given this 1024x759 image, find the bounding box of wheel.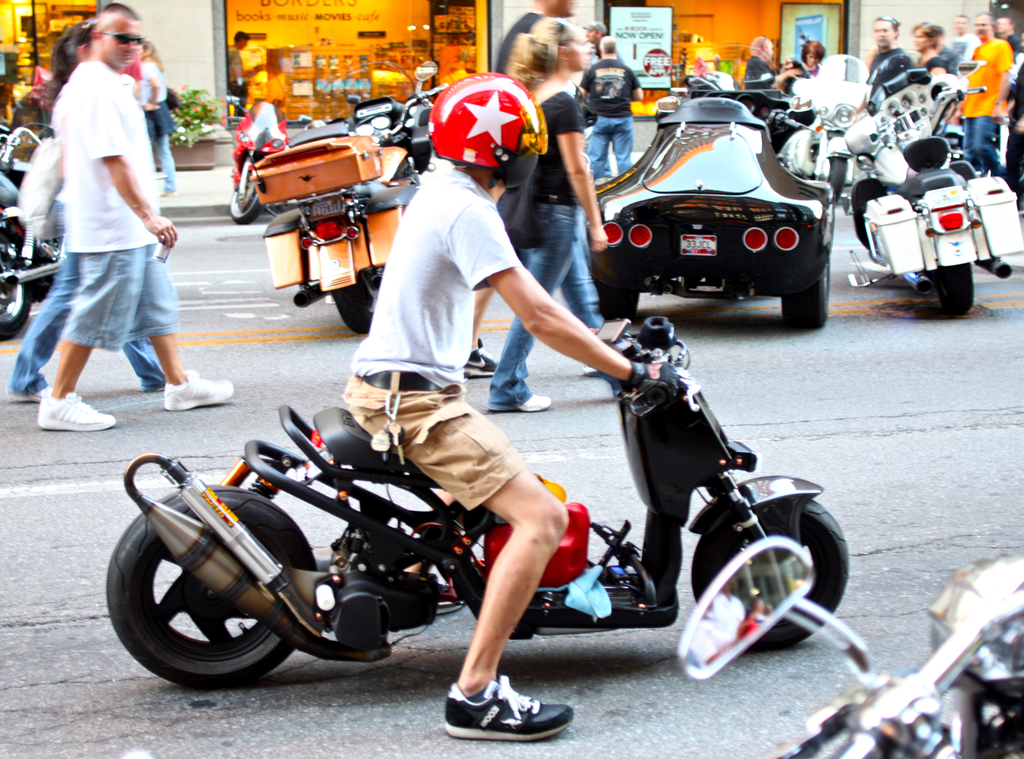
(599, 288, 639, 320).
